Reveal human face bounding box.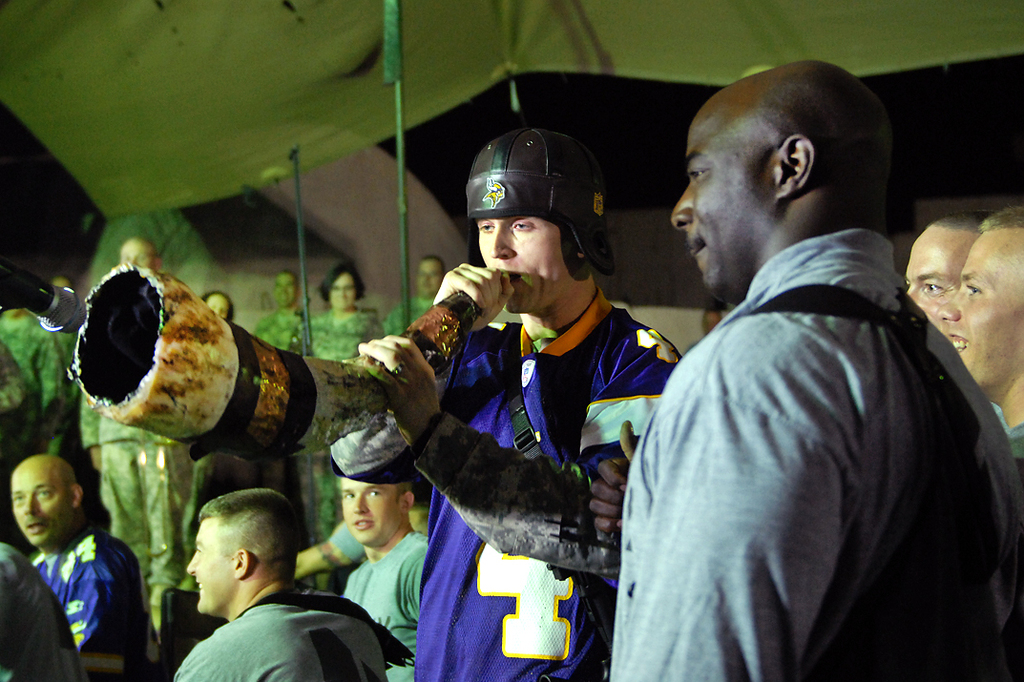
Revealed: <region>340, 478, 398, 543</region>.
